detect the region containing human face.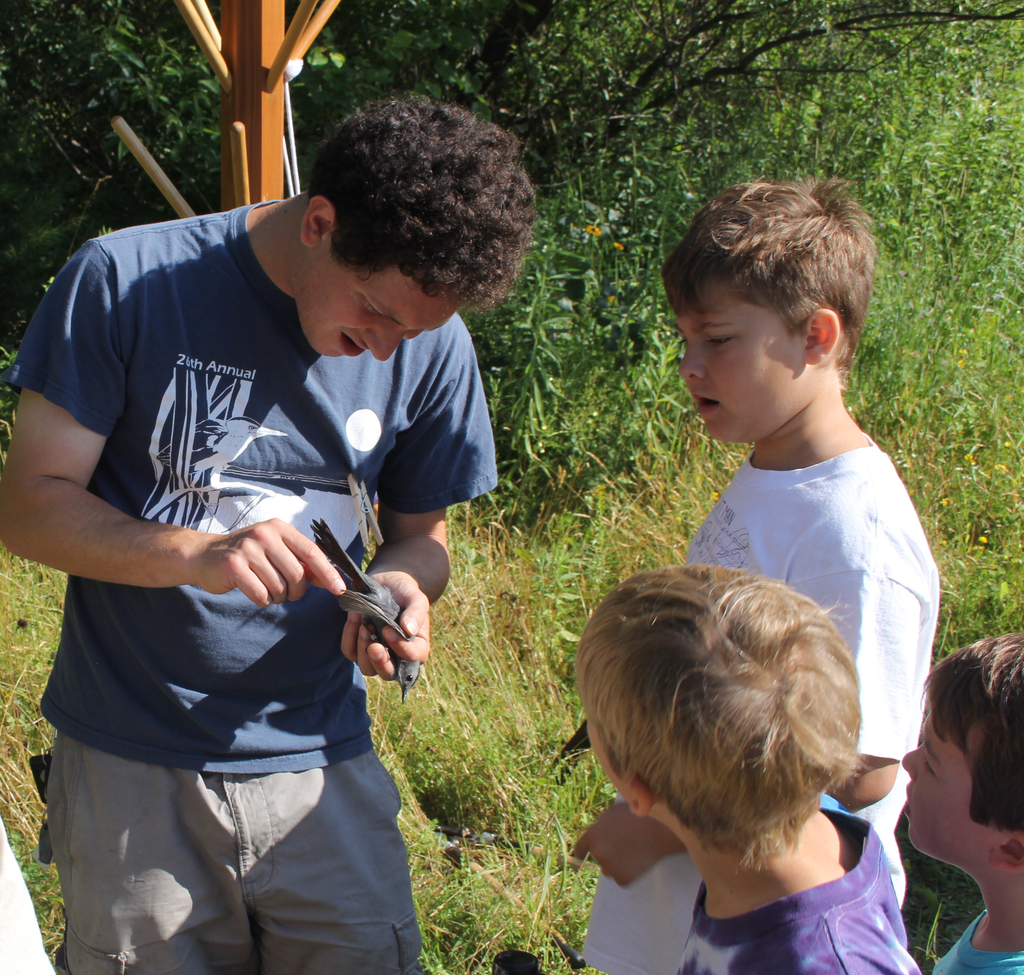
898,704,1007,867.
